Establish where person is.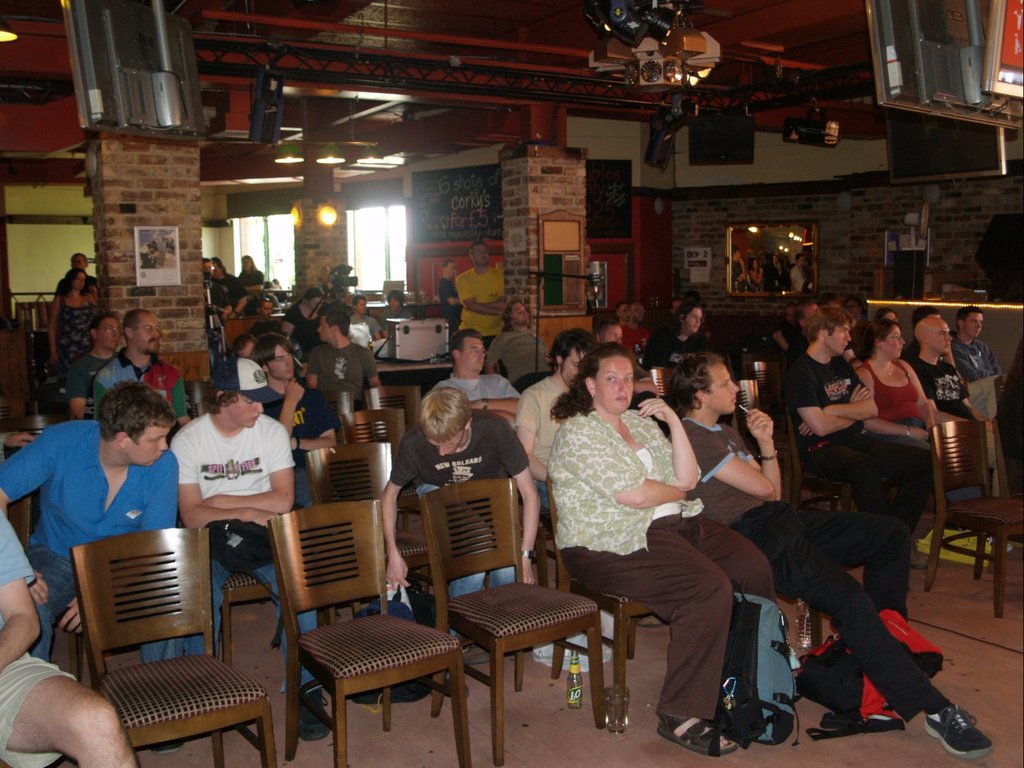
Established at bbox(771, 296, 941, 531).
